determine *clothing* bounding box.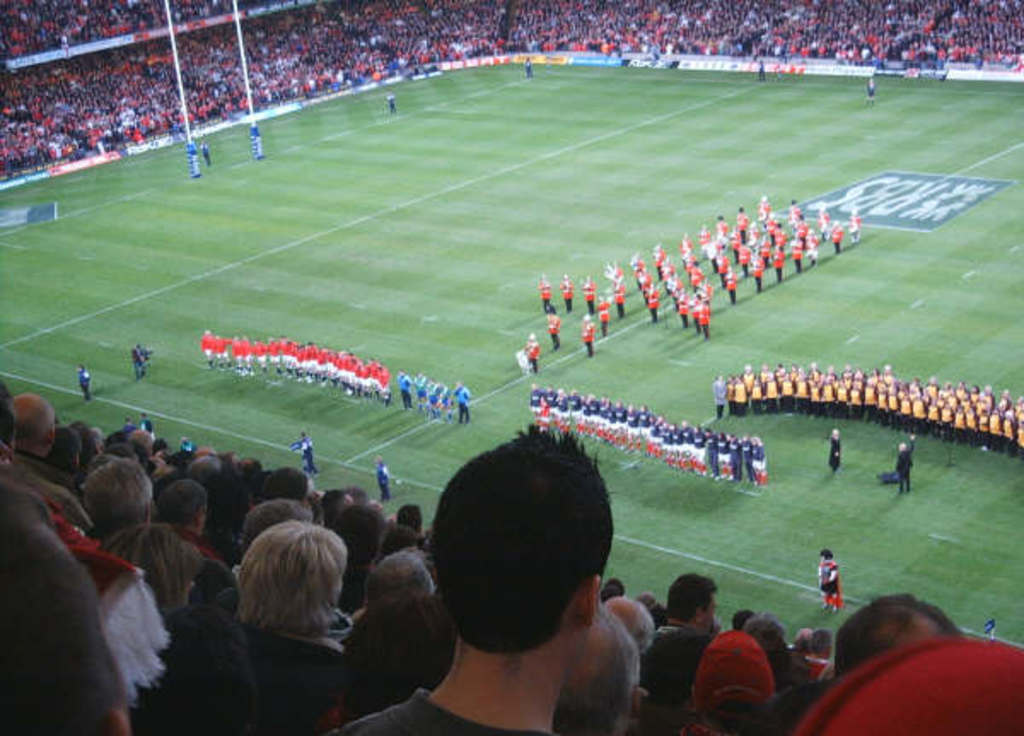
Determined: Rect(893, 386, 913, 430).
